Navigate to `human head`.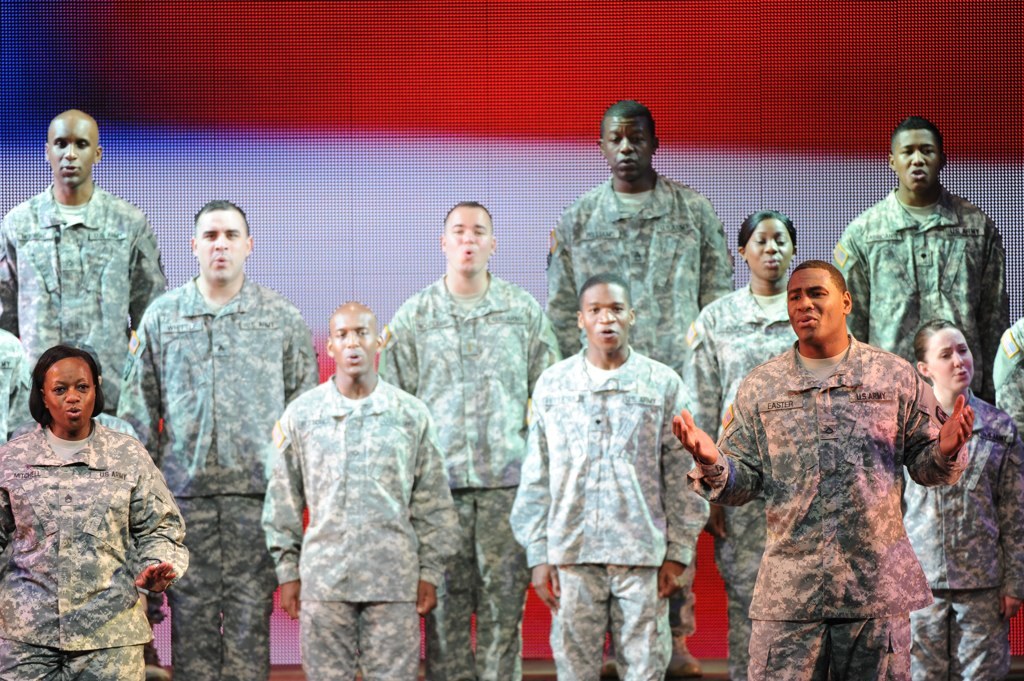
Navigation target: (786,255,855,344).
